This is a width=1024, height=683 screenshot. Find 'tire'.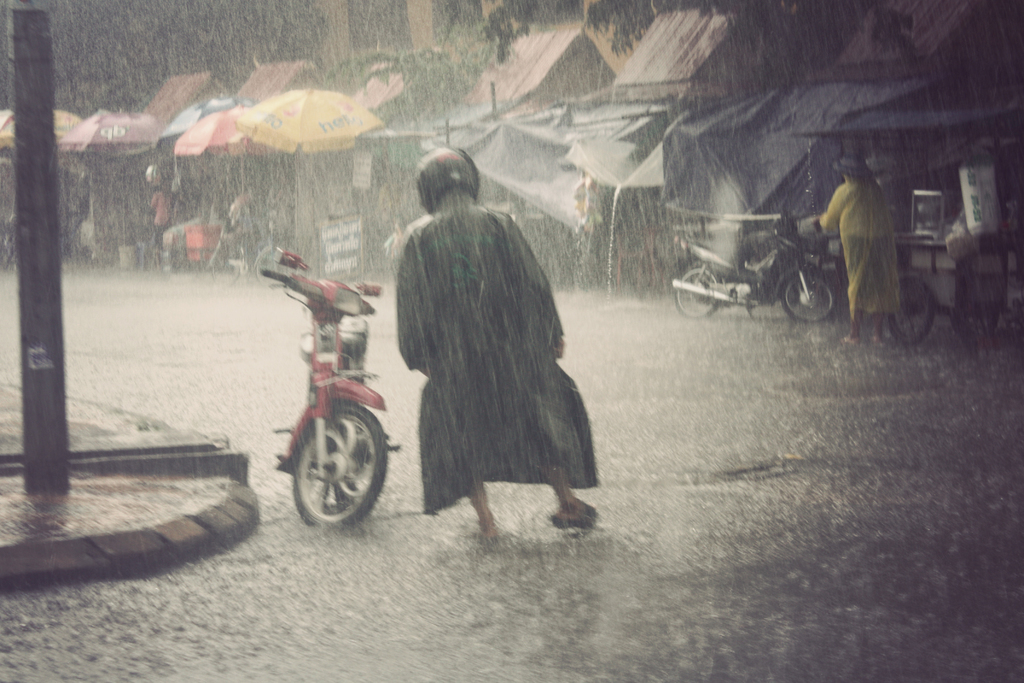
Bounding box: select_region(292, 404, 388, 528).
